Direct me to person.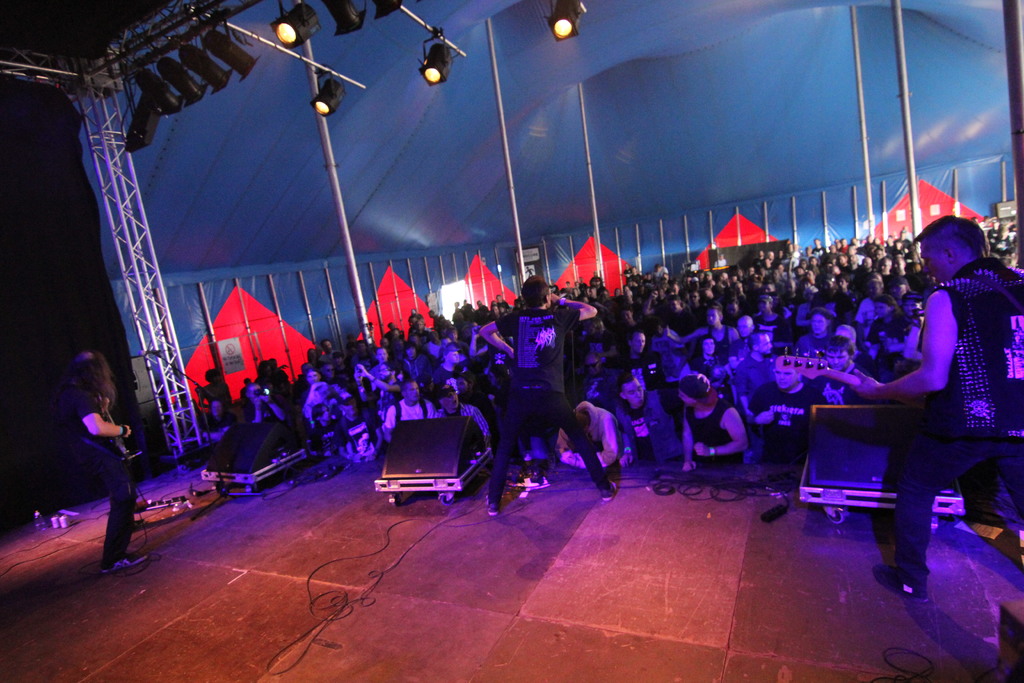
Direction: box(406, 308, 423, 325).
